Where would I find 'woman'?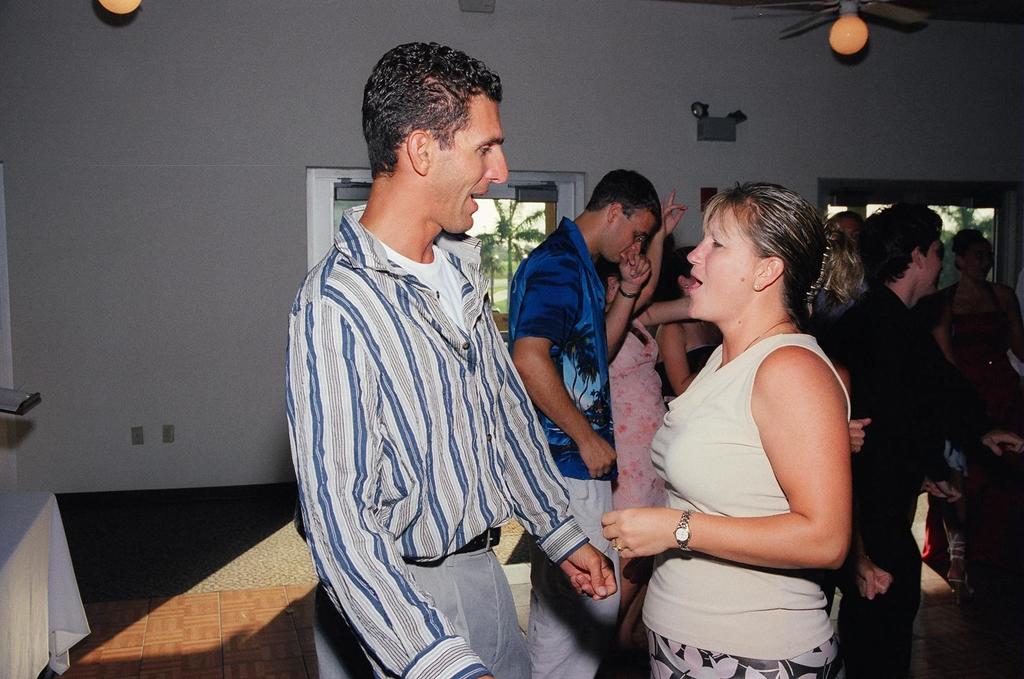
At <box>589,188,702,654</box>.
